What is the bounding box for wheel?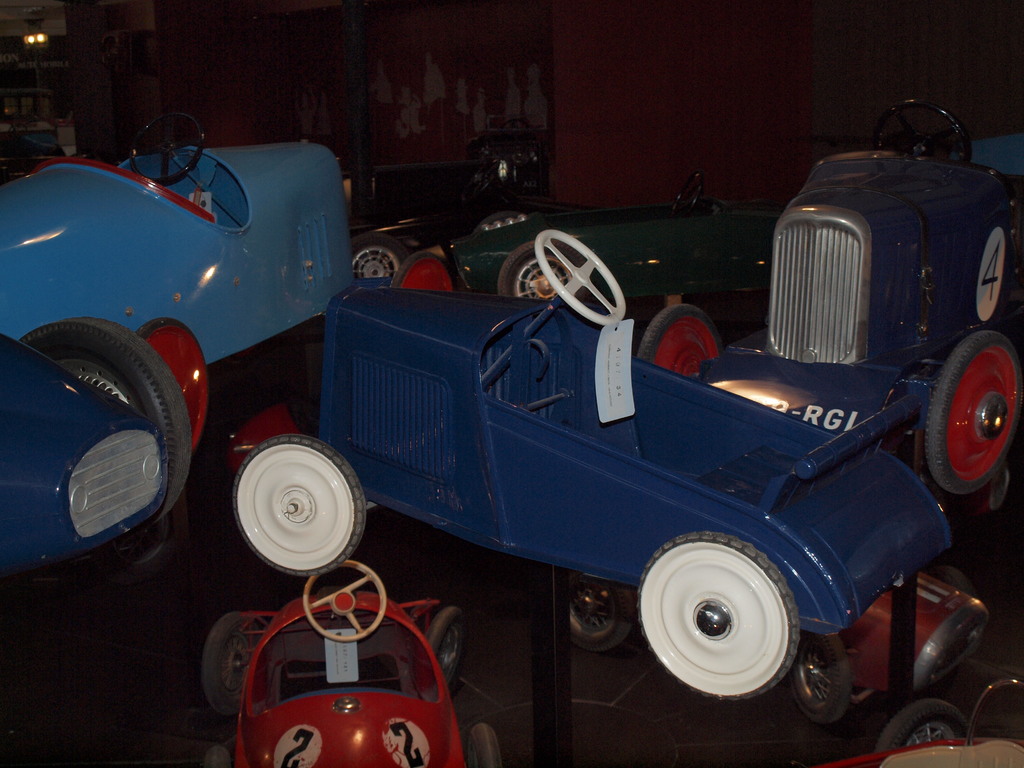
box(5, 321, 186, 529).
